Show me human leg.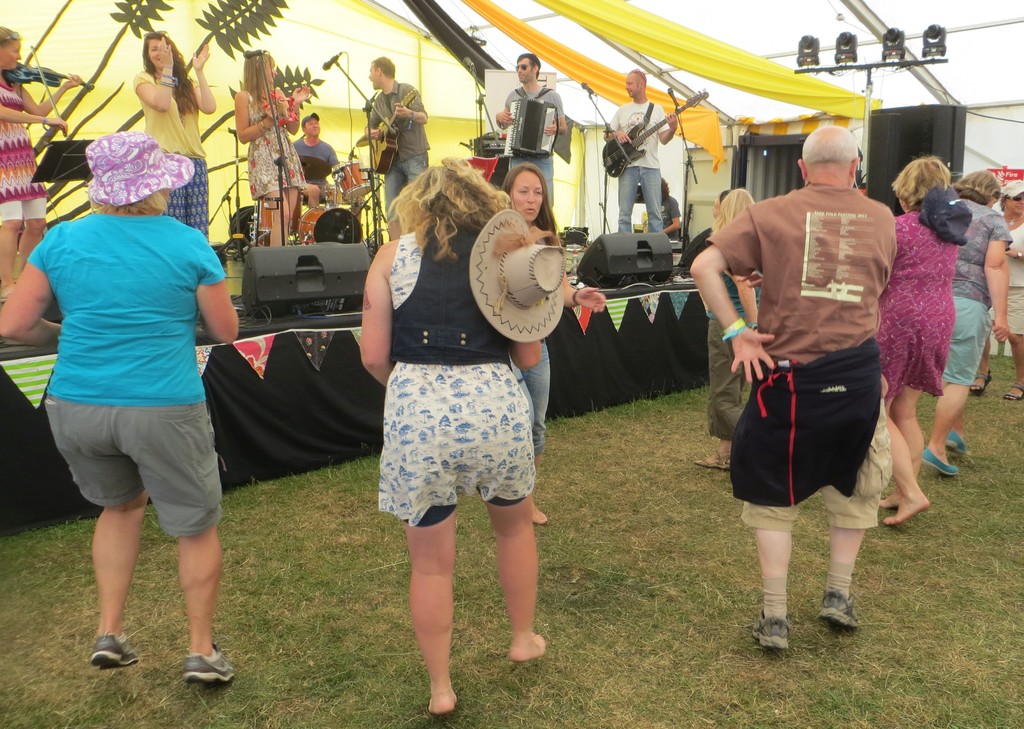
human leg is here: 615/157/637/237.
